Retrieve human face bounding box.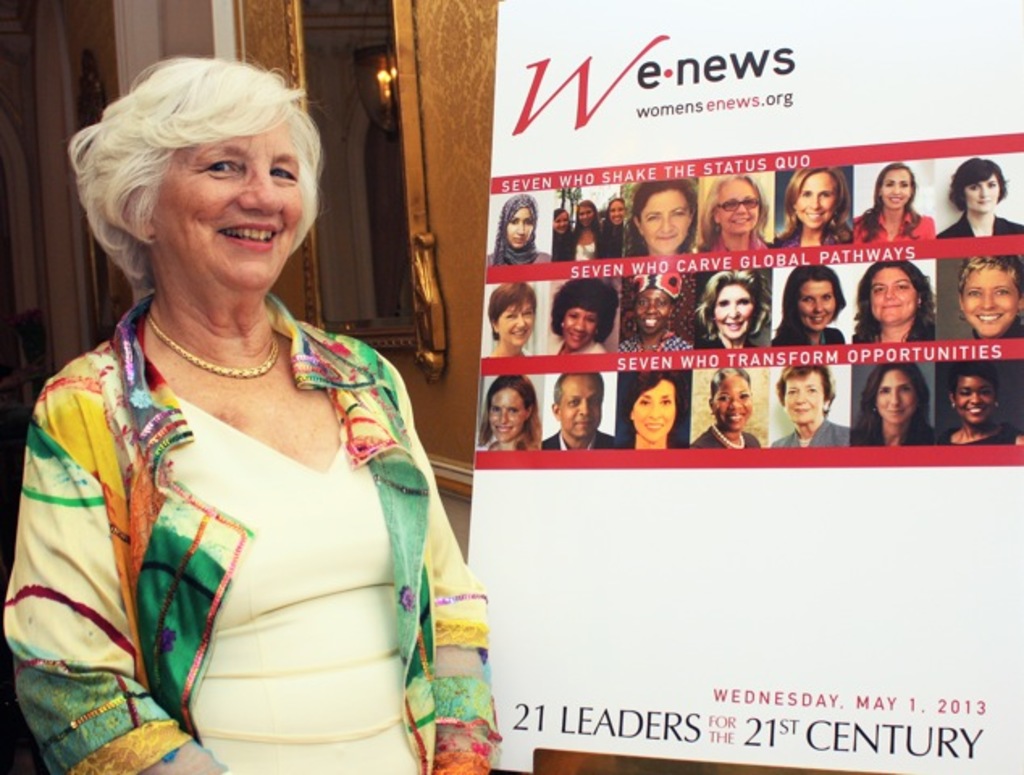
Bounding box: select_region(880, 168, 916, 210).
